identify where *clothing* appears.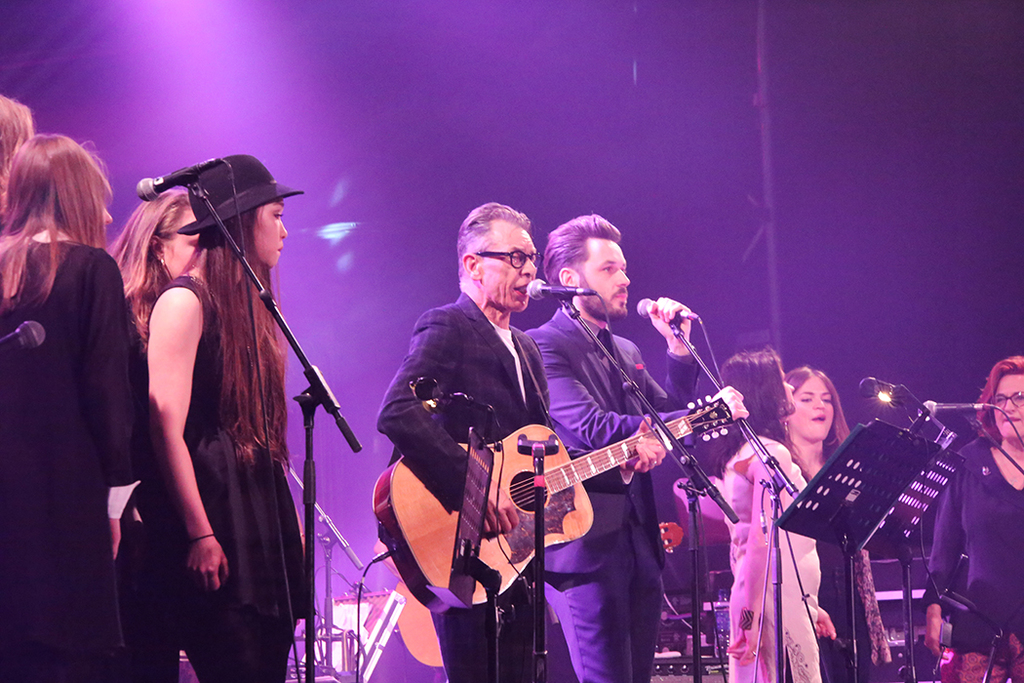
Appears at rect(716, 429, 822, 682).
